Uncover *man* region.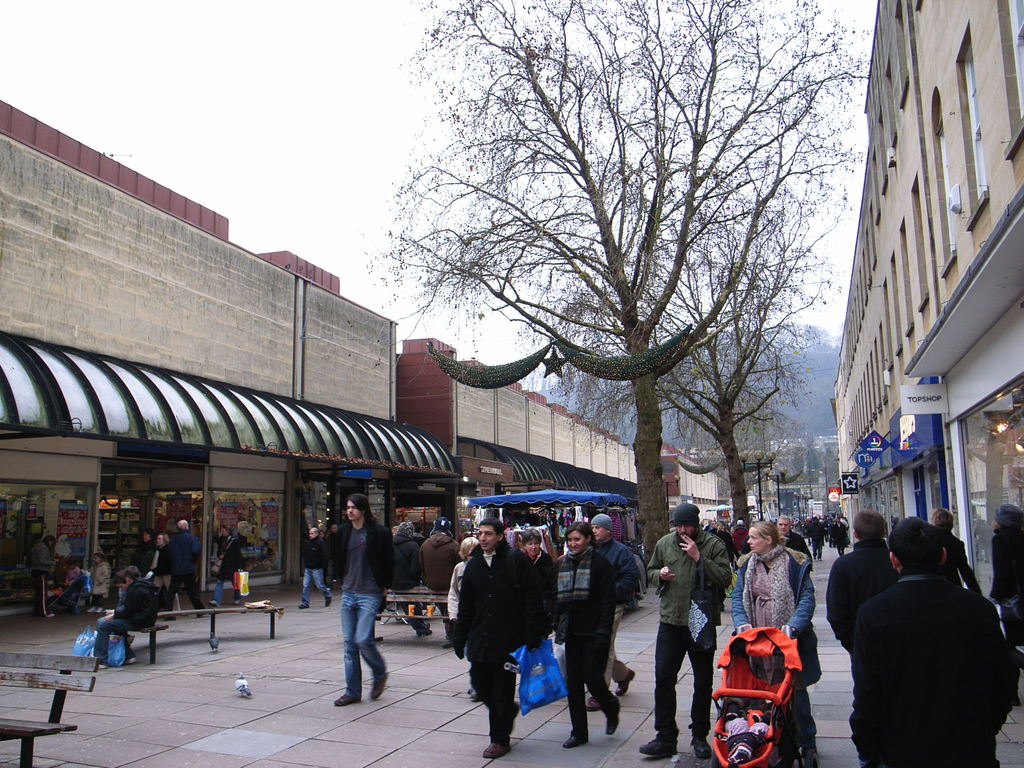
Uncovered: 822, 509, 902, 656.
